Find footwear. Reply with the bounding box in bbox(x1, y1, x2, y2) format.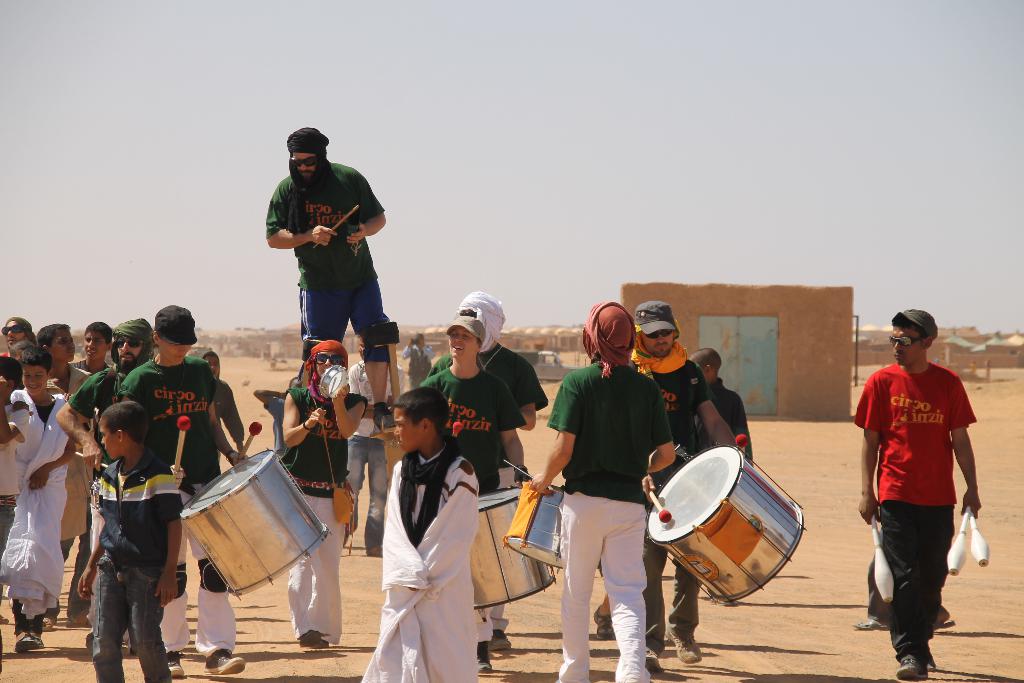
bbox(931, 620, 957, 632).
